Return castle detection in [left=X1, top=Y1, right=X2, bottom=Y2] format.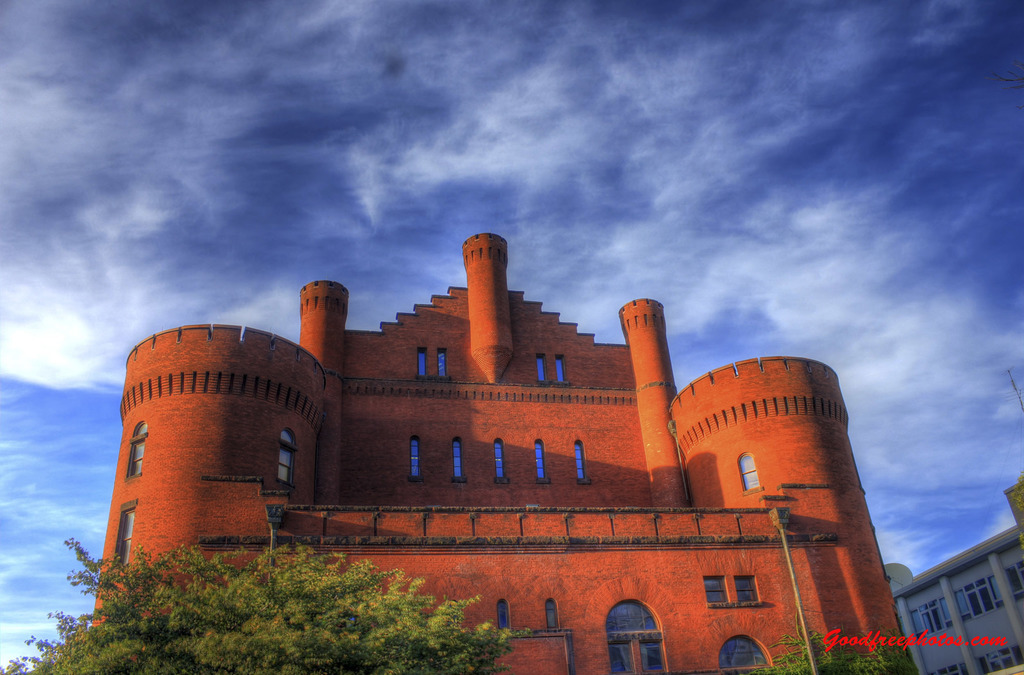
[left=88, top=193, right=899, bottom=655].
